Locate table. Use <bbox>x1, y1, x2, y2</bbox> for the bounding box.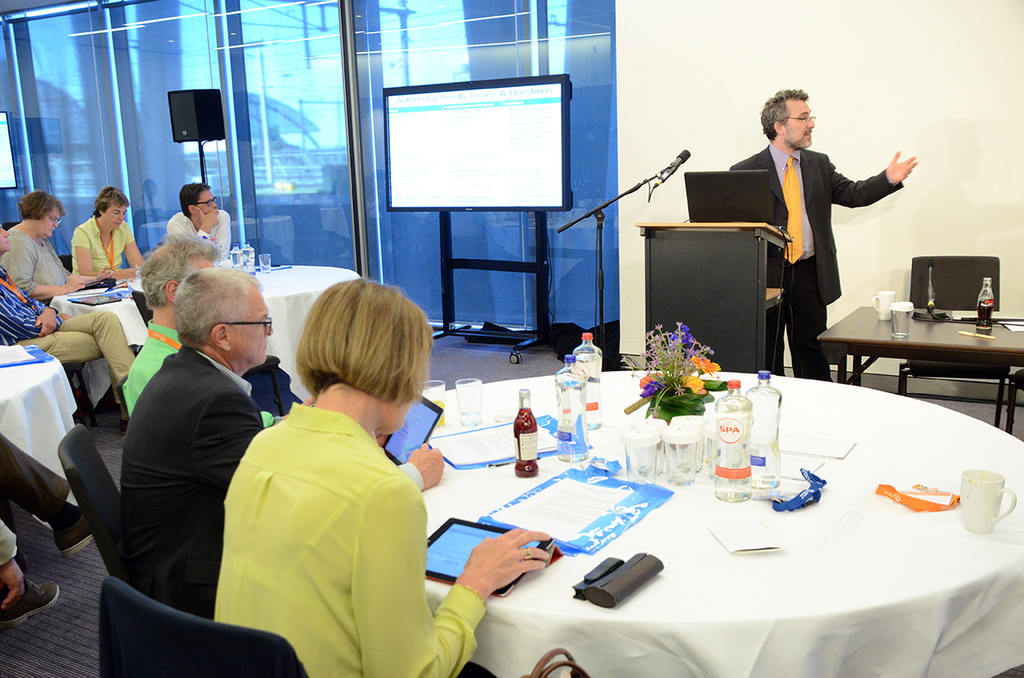
<bbox>282, 335, 977, 677</bbox>.
